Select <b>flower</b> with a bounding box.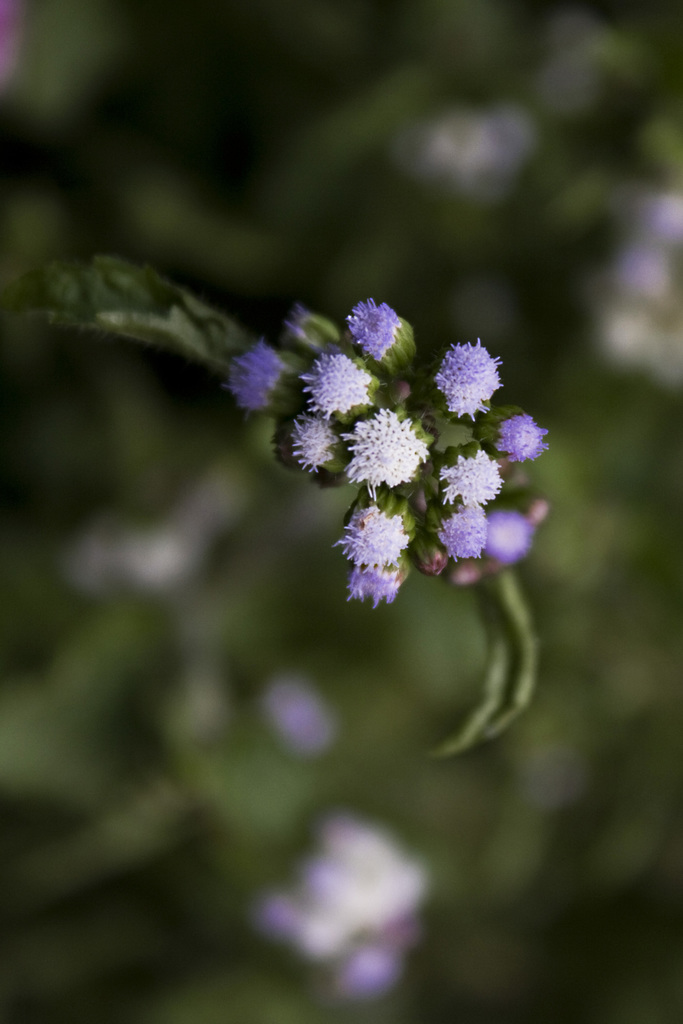
431,491,499,559.
